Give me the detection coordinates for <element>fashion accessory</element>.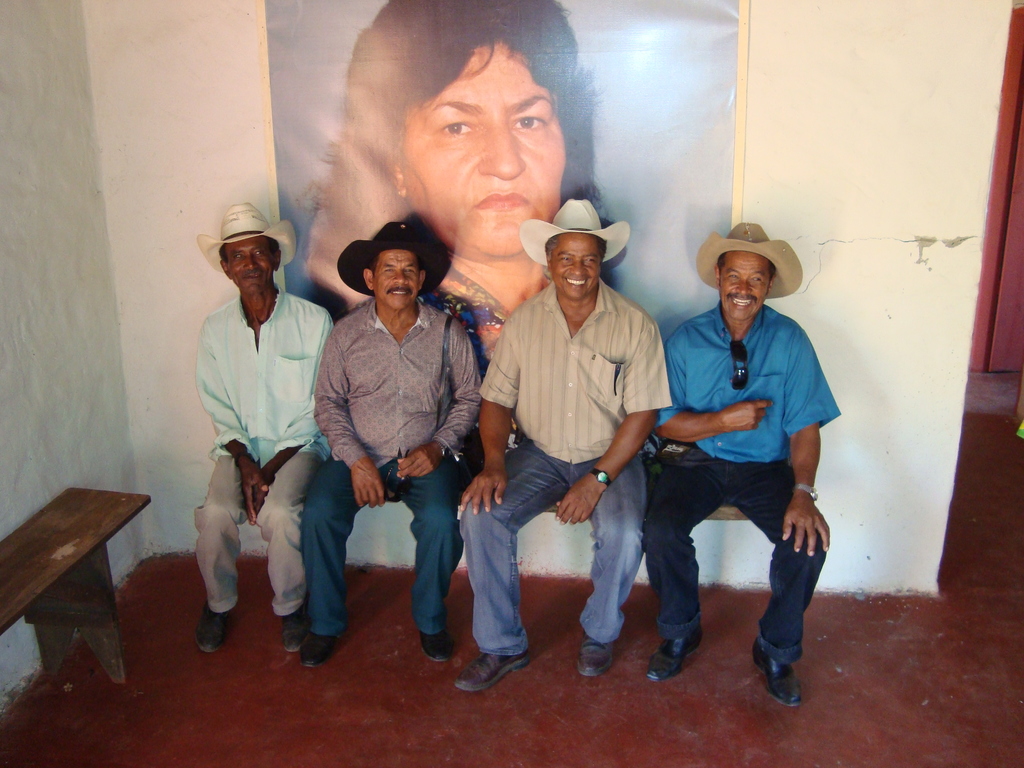
[439,444,453,462].
